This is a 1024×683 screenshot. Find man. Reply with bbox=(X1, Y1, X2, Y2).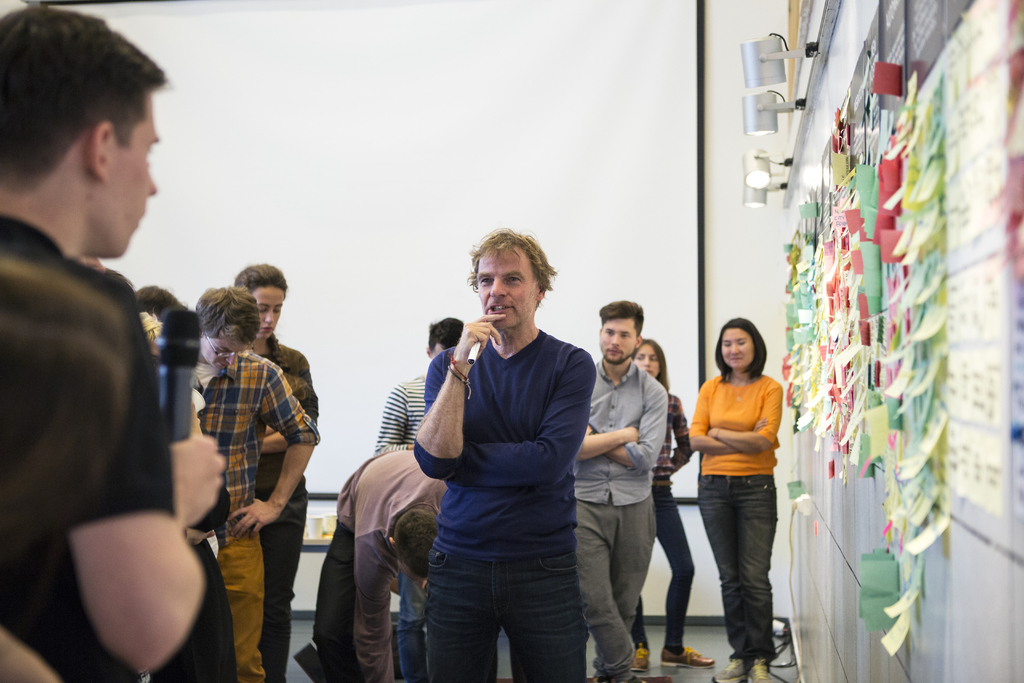
bbox=(410, 226, 595, 680).
